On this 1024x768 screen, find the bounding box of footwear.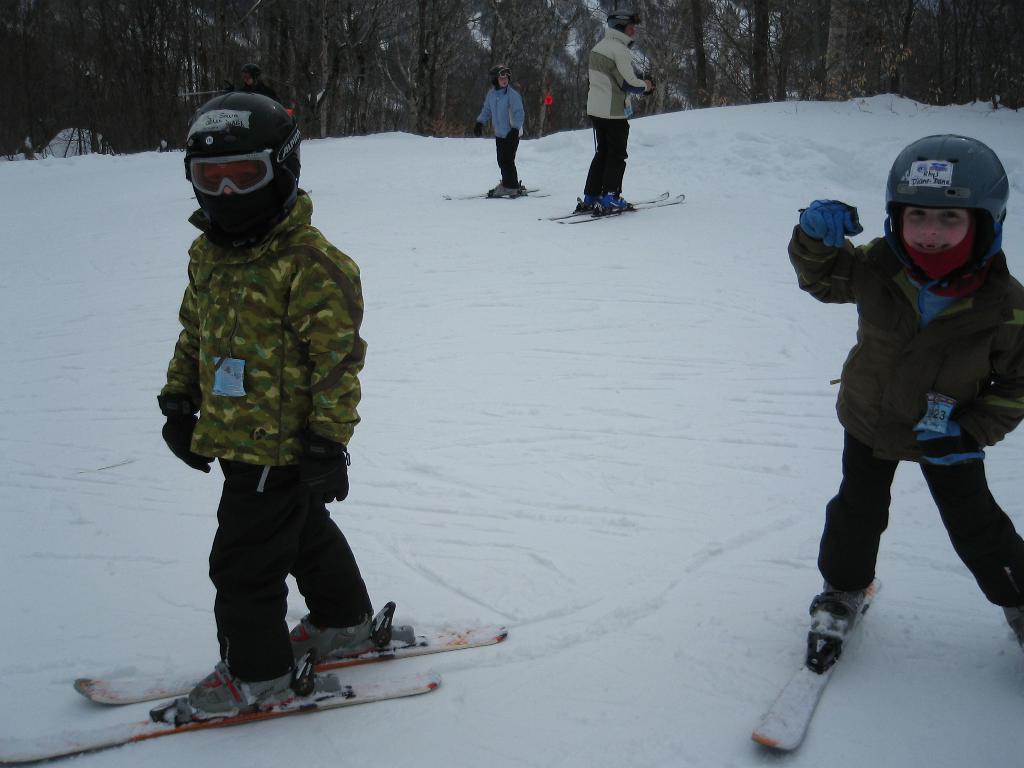
Bounding box: (x1=292, y1=613, x2=377, y2=668).
